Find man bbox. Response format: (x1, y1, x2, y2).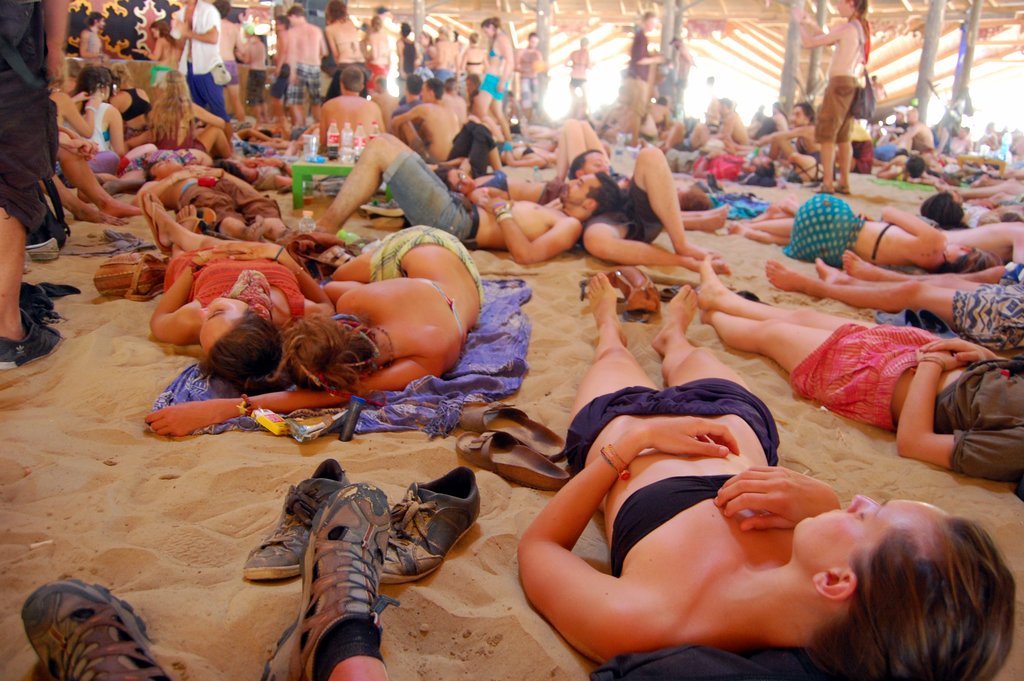
(511, 31, 542, 115).
